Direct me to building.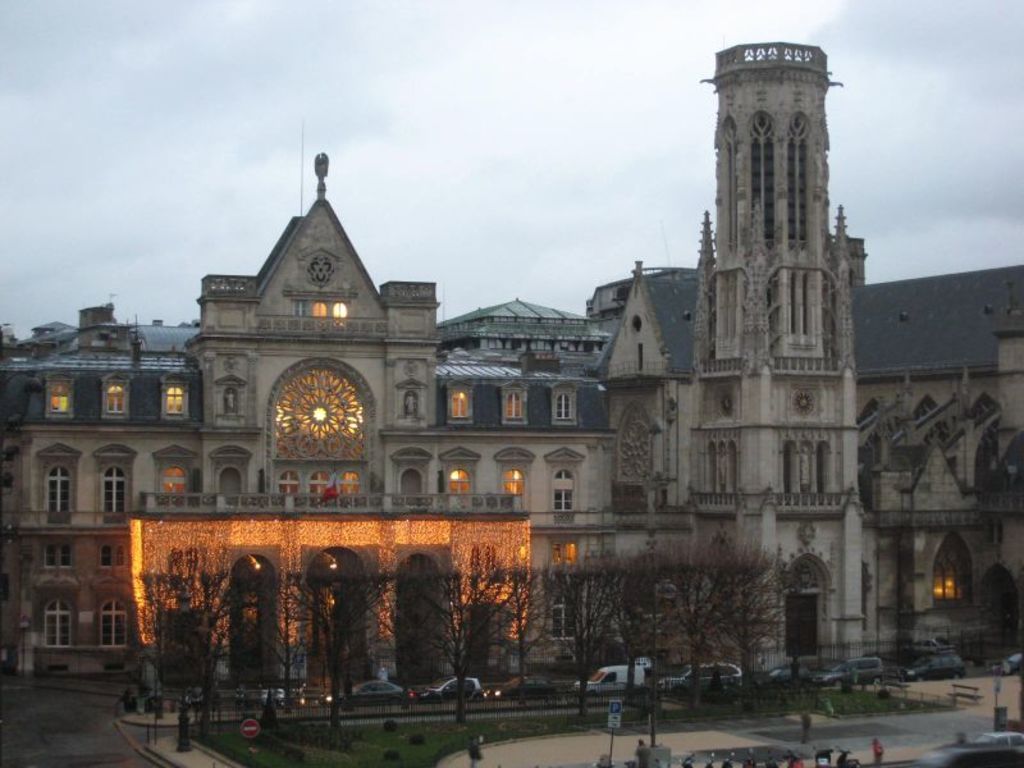
Direction: x1=0 y1=44 x2=1023 y2=690.
